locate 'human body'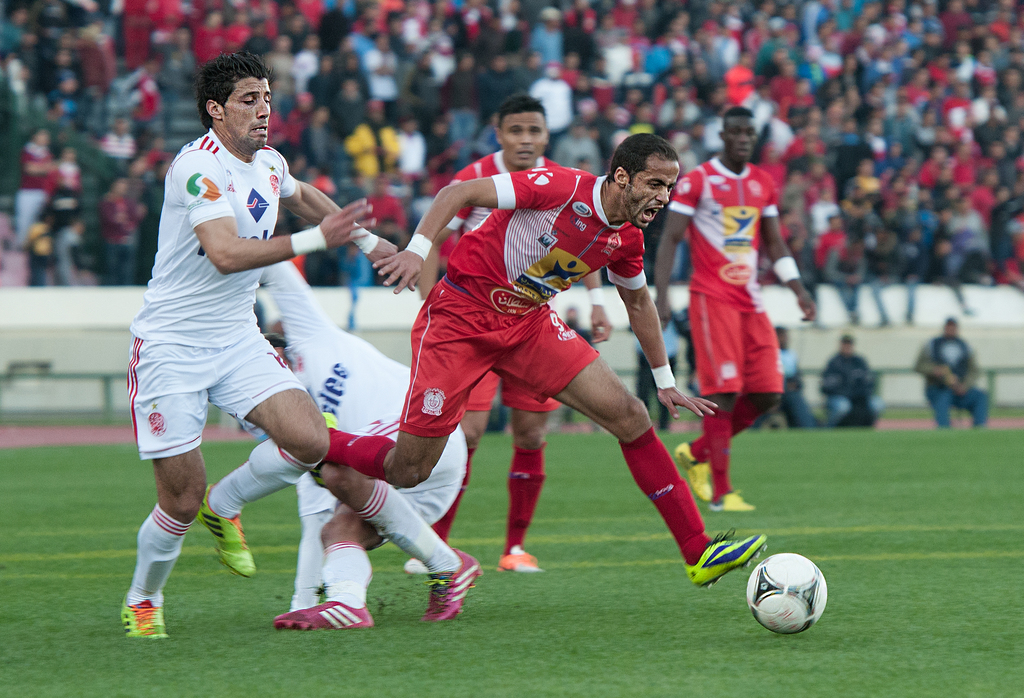
x1=900 y1=70 x2=934 y2=110
